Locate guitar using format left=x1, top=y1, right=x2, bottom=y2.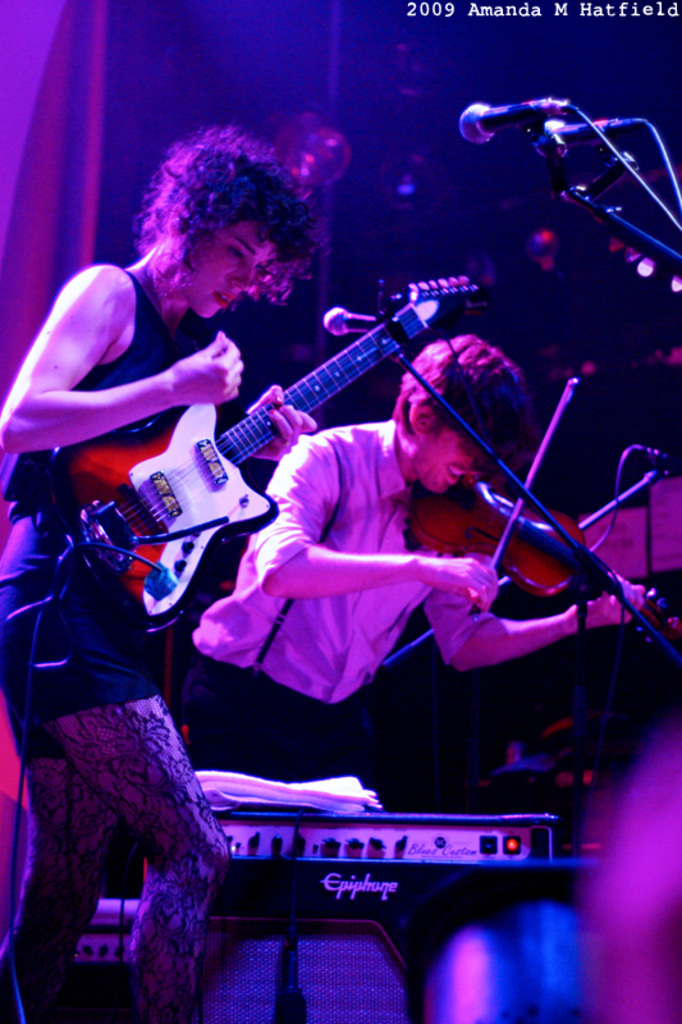
left=56, top=276, right=505, bottom=648.
